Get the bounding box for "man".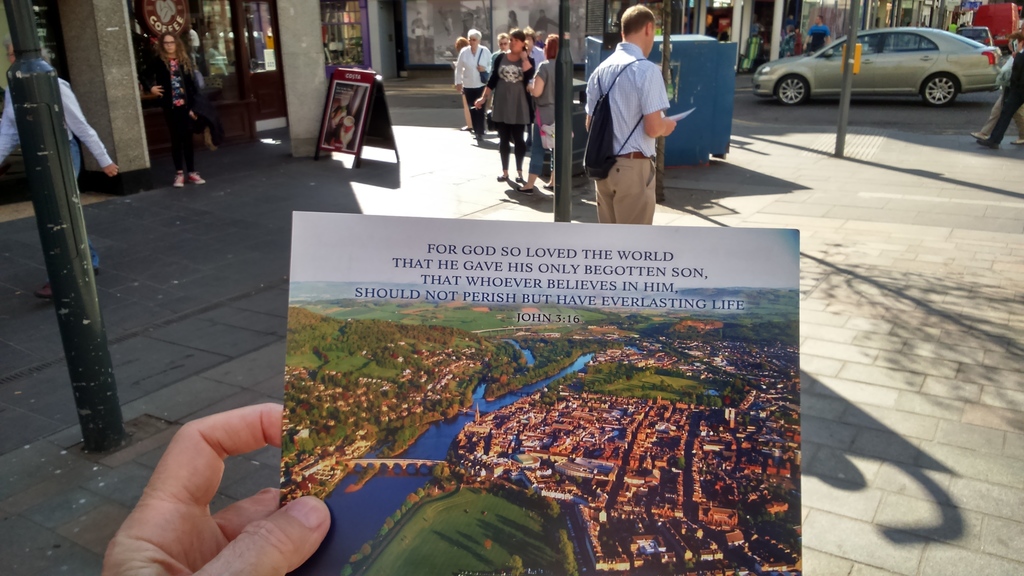
(517, 28, 544, 142).
